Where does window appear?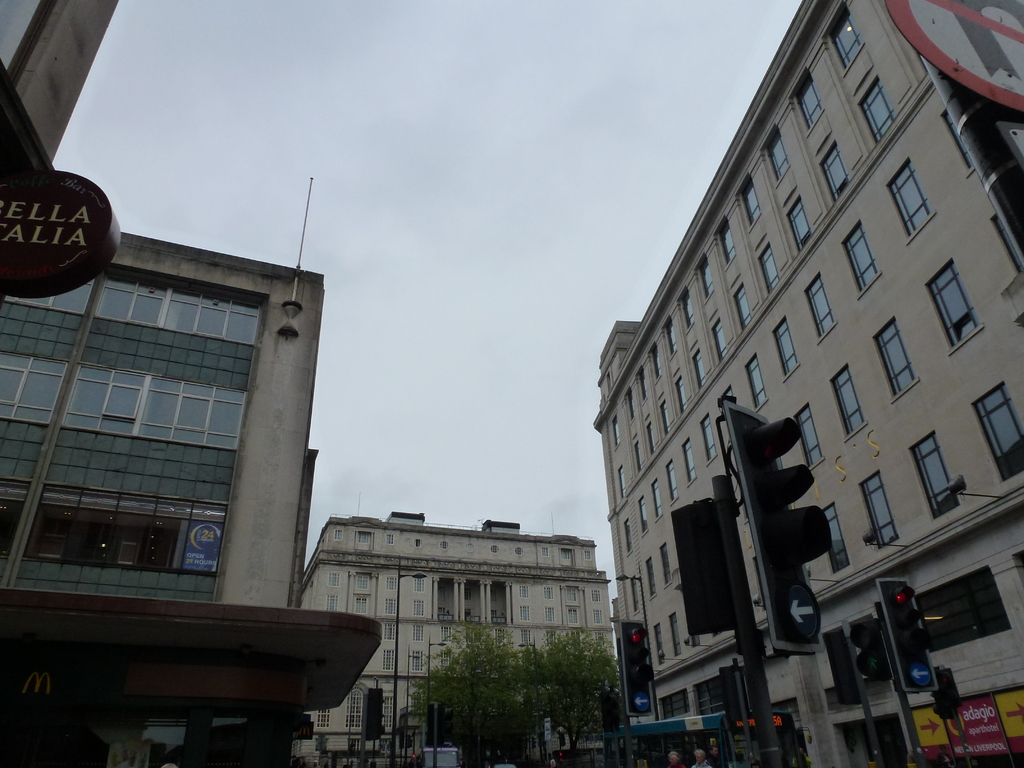
Appears at crop(468, 541, 476, 550).
